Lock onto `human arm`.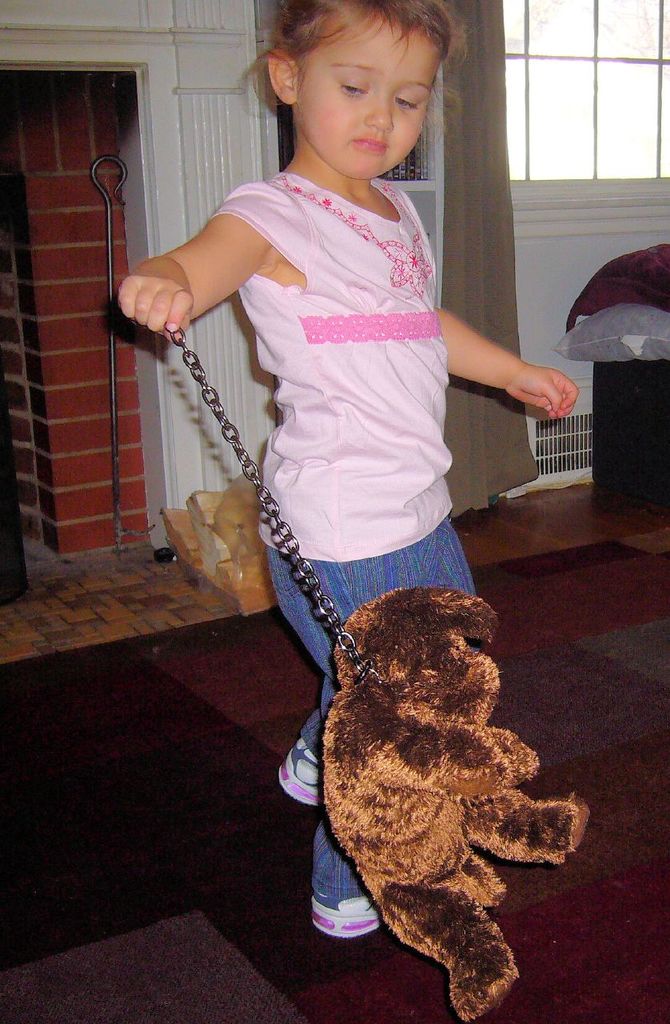
Locked: pyautogui.locateOnScreen(440, 306, 582, 422).
